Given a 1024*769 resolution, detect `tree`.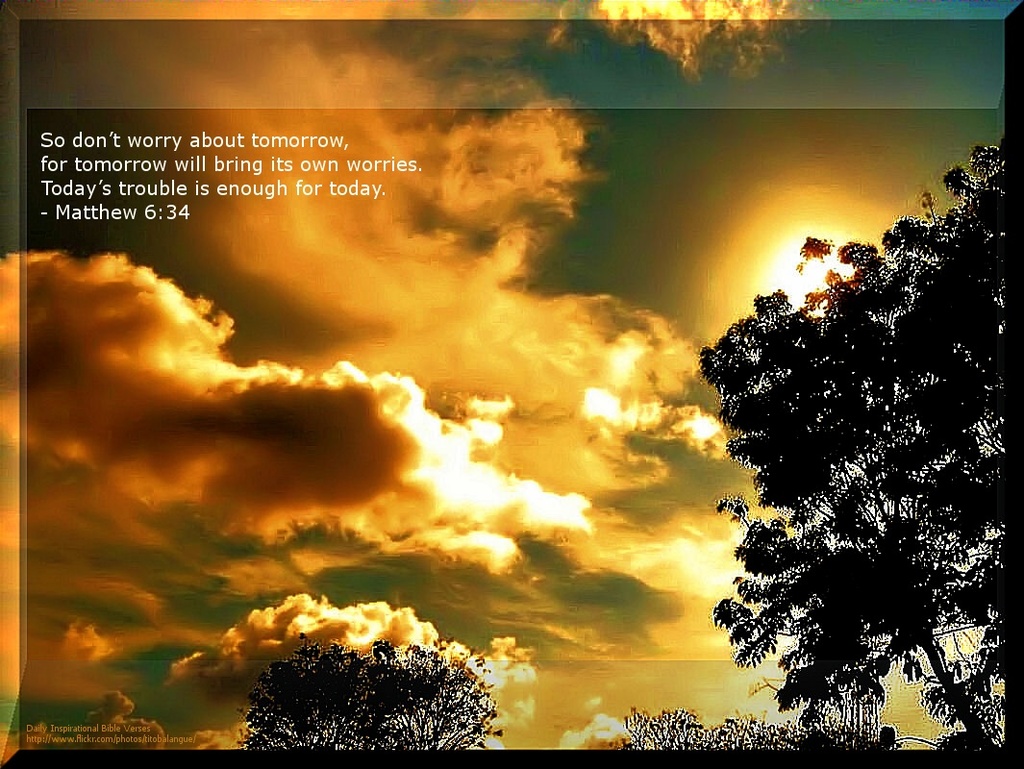
[x1=703, y1=156, x2=1000, y2=765].
